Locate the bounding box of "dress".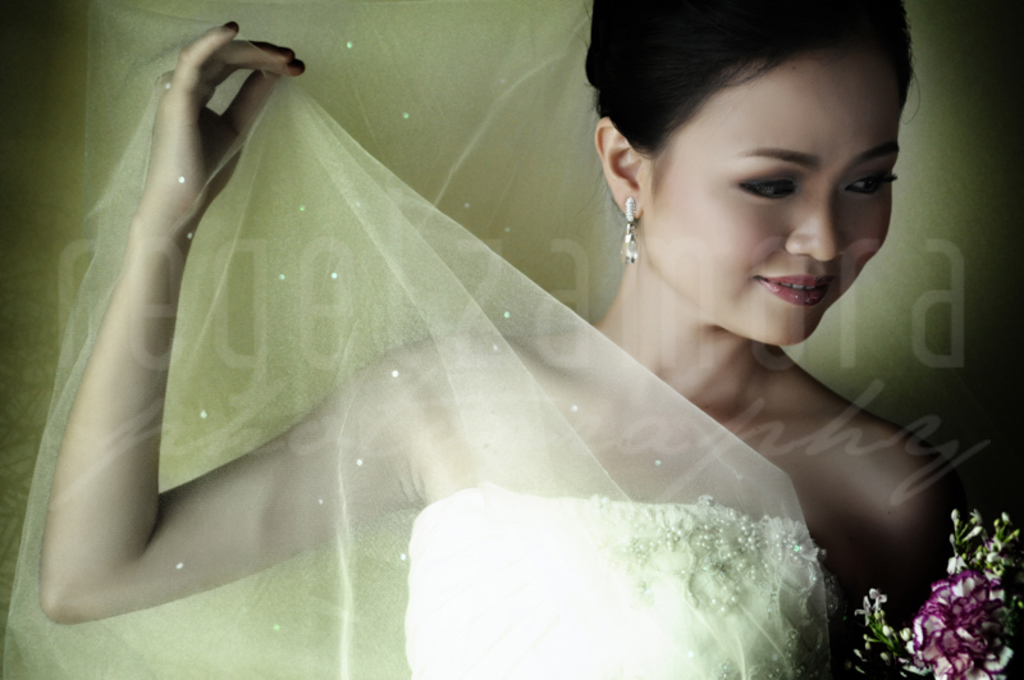
Bounding box: bbox=(0, 0, 846, 679).
